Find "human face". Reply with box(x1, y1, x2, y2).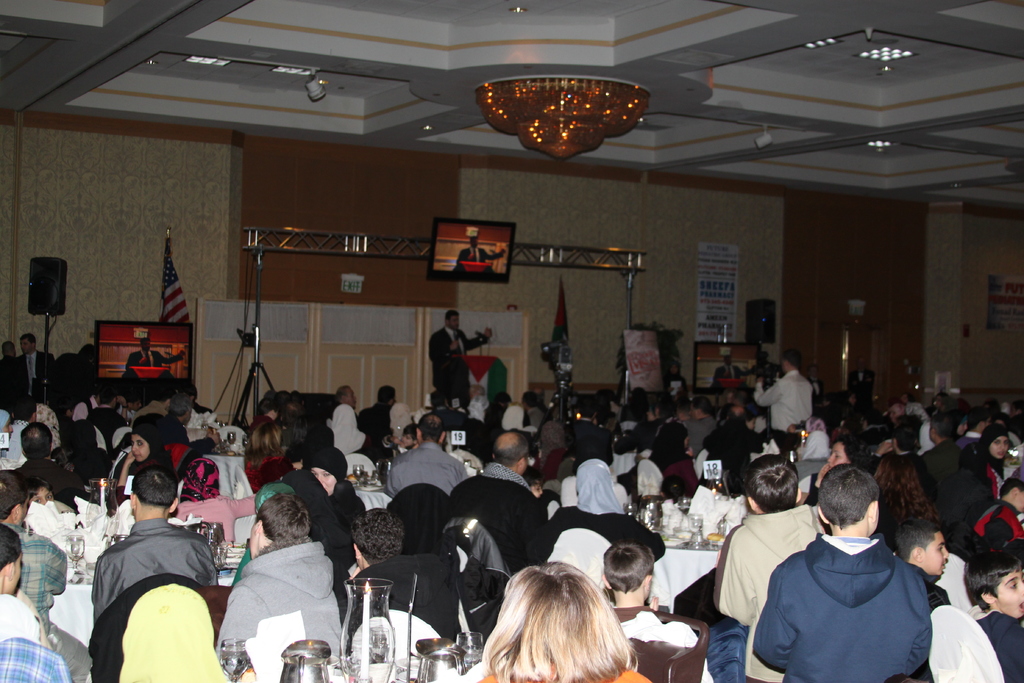
box(451, 313, 461, 335).
